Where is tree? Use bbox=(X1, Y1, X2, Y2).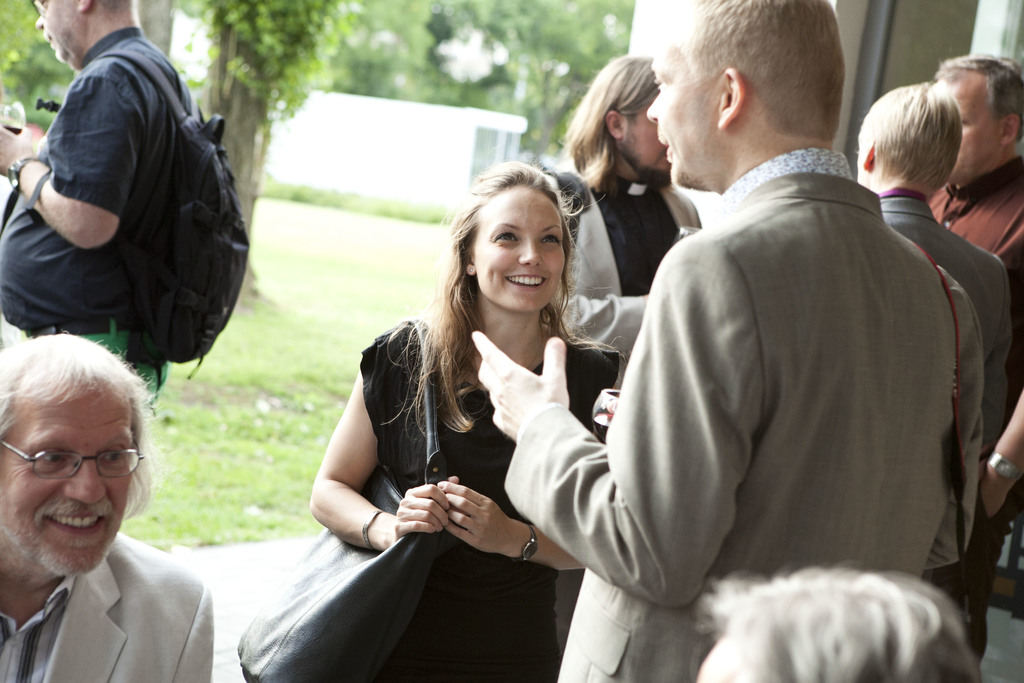
bbox=(179, 0, 348, 292).
